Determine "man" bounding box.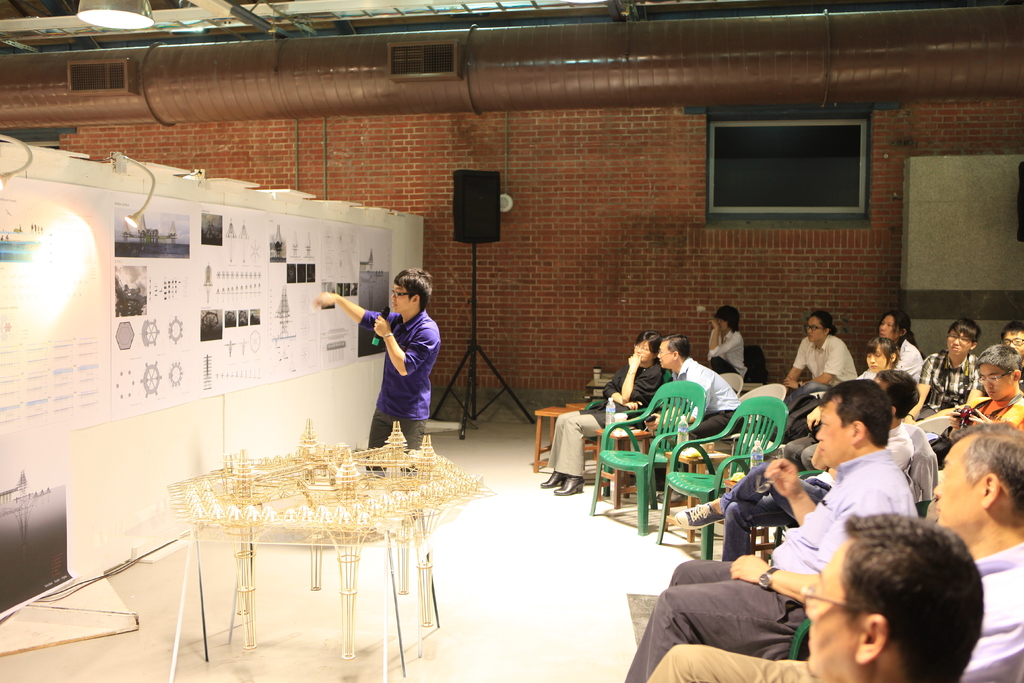
Determined: detection(644, 333, 745, 506).
